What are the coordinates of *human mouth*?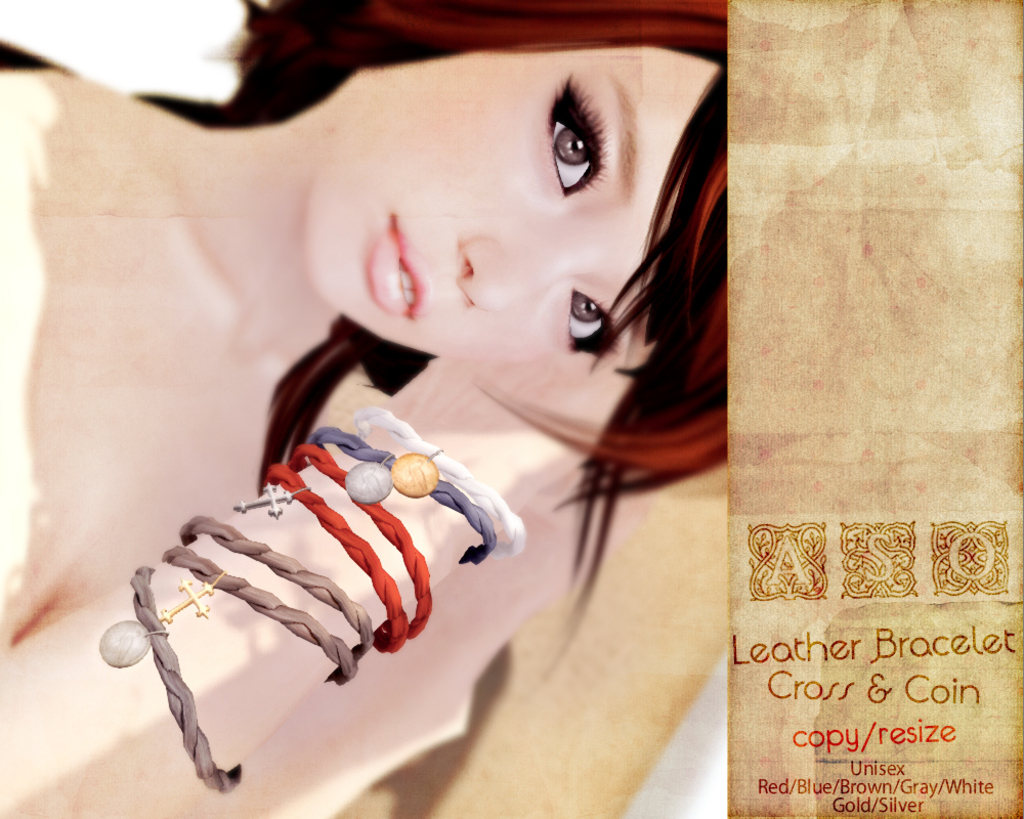
(x1=367, y1=214, x2=428, y2=322).
